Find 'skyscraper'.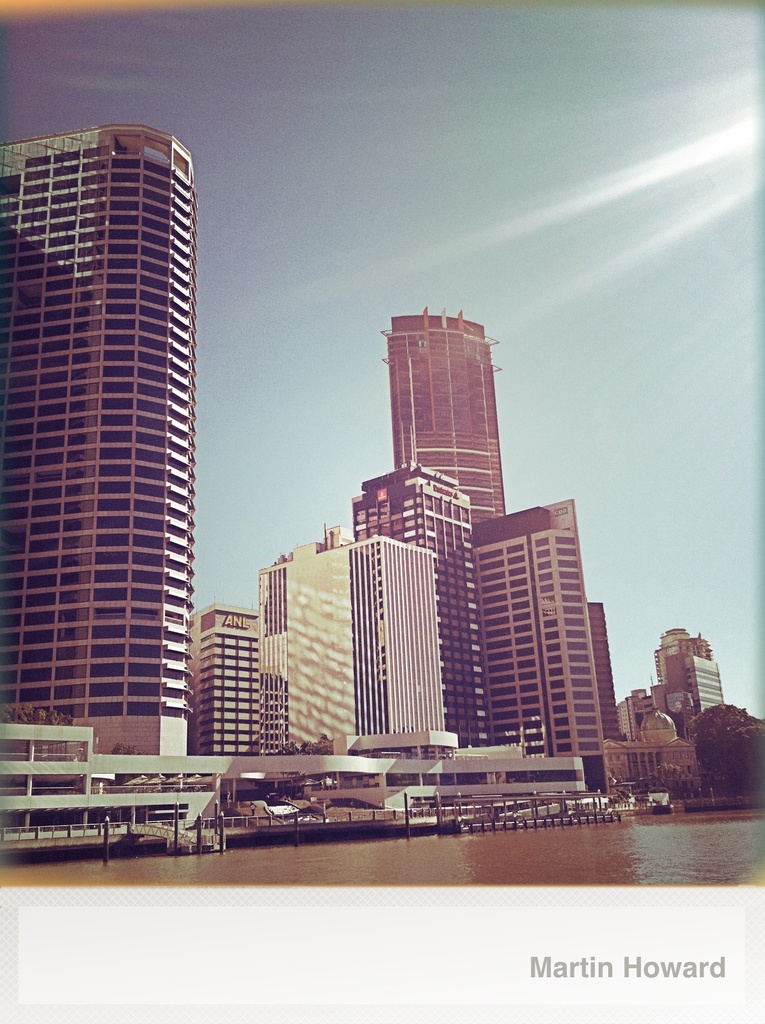
349 454 505 748.
